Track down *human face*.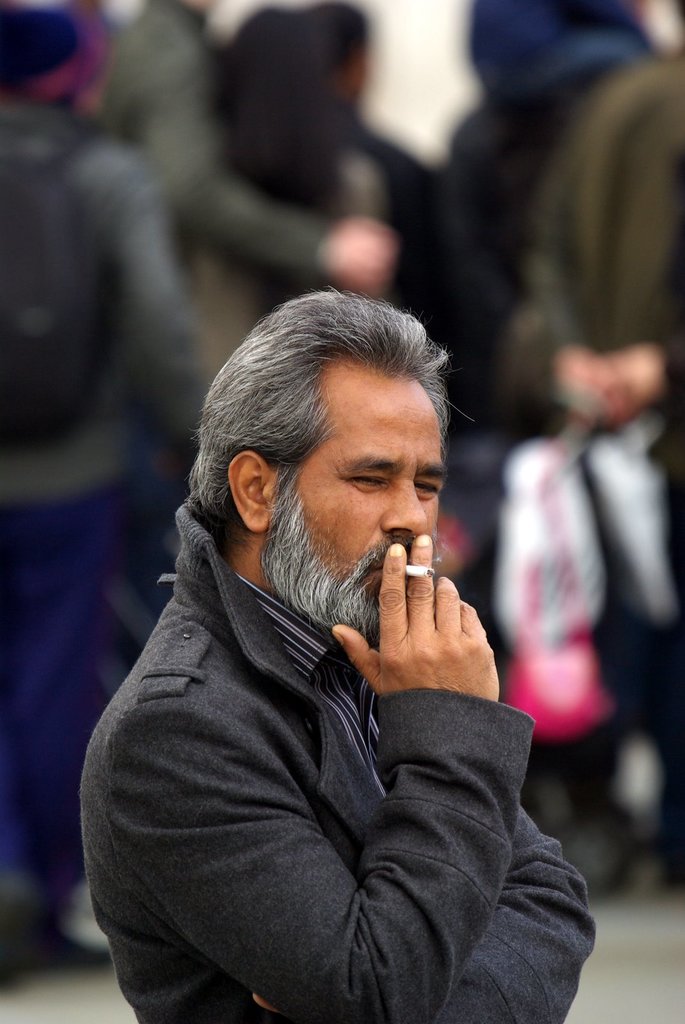
Tracked to [x1=287, y1=371, x2=448, y2=621].
